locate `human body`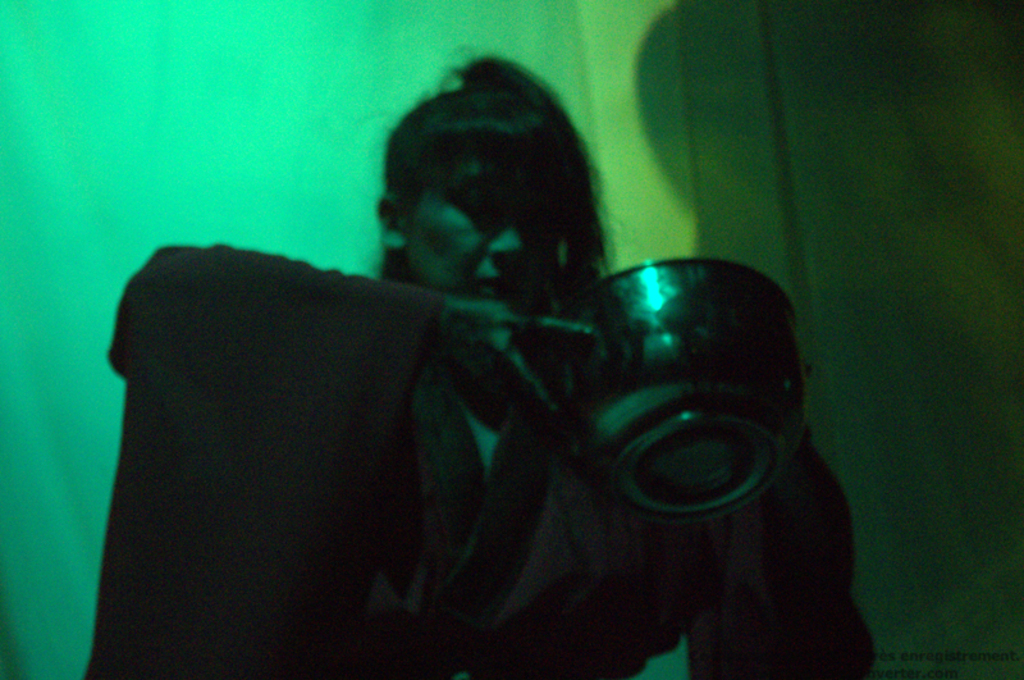
84, 35, 878, 679
